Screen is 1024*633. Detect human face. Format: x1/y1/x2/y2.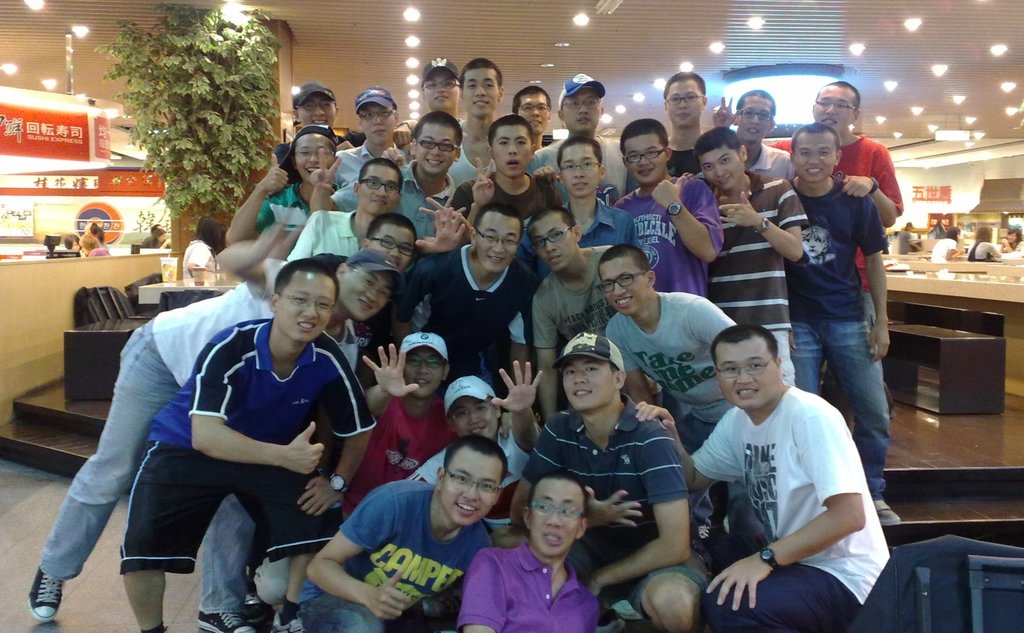
531/479/580/556.
